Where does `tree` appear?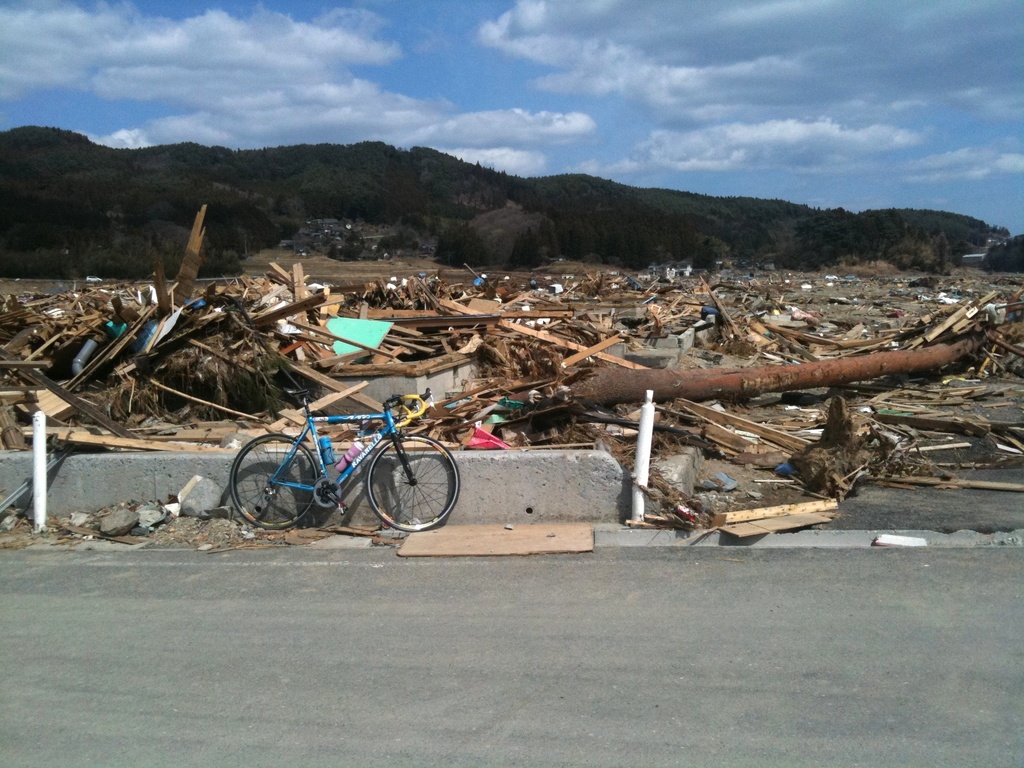
Appears at [left=425, top=228, right=500, bottom=266].
